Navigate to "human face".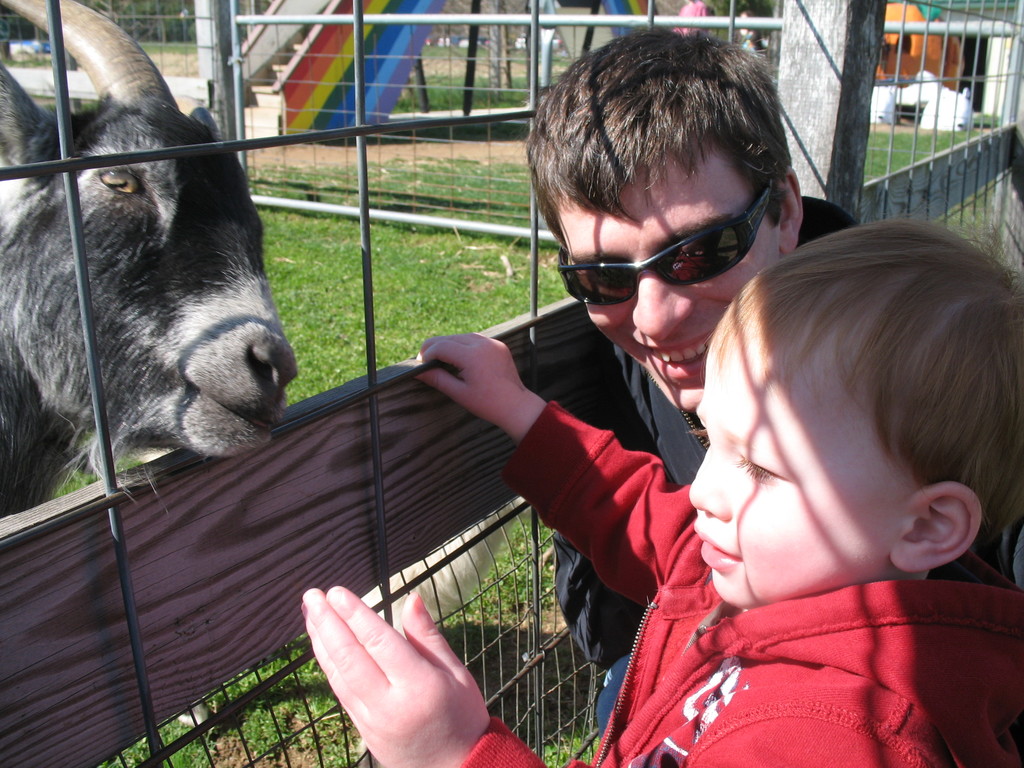
Navigation target: (left=689, top=329, right=886, bottom=607).
